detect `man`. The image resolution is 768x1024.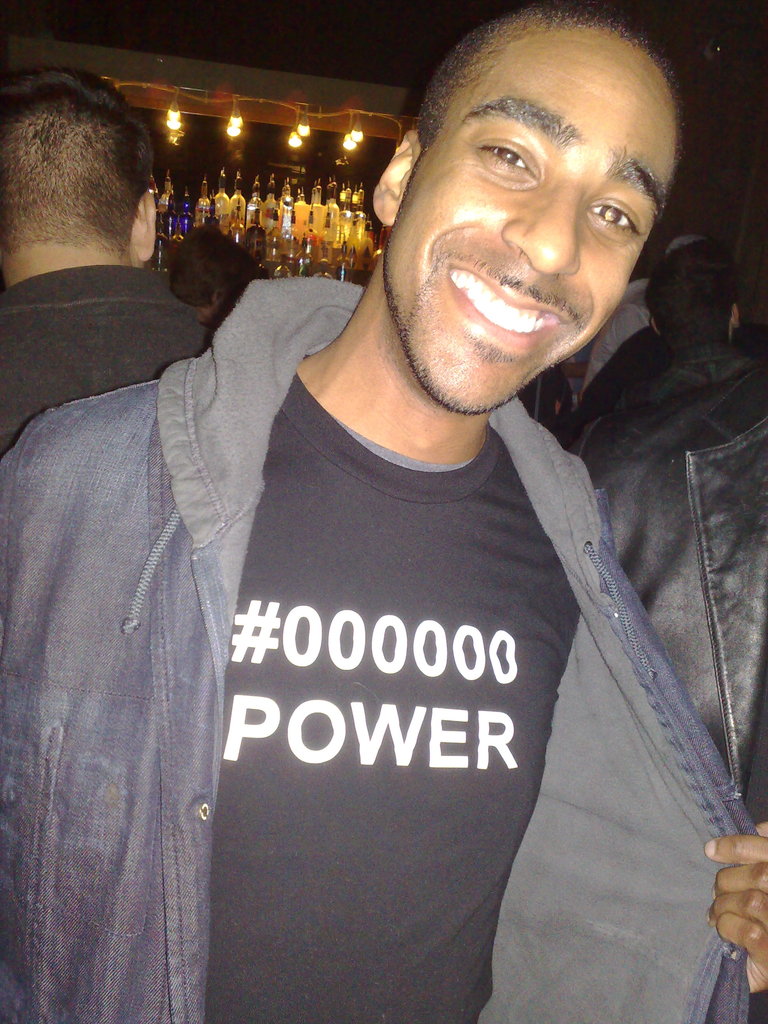
region(30, 67, 760, 1023).
